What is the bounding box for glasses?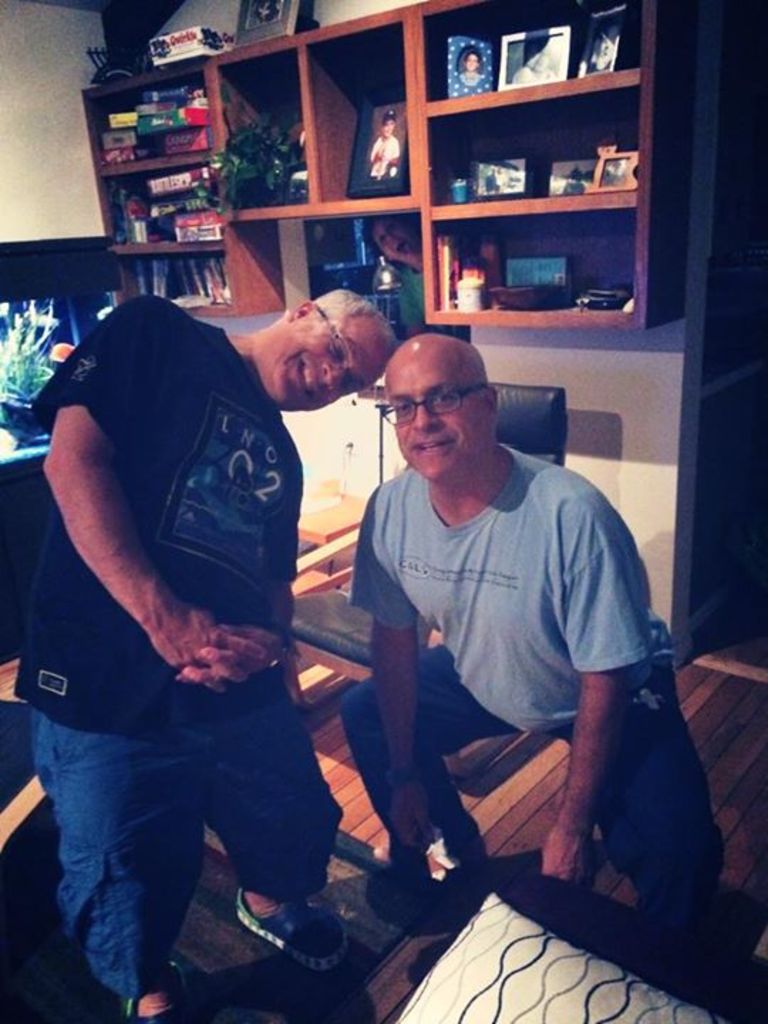
(314, 299, 375, 411).
